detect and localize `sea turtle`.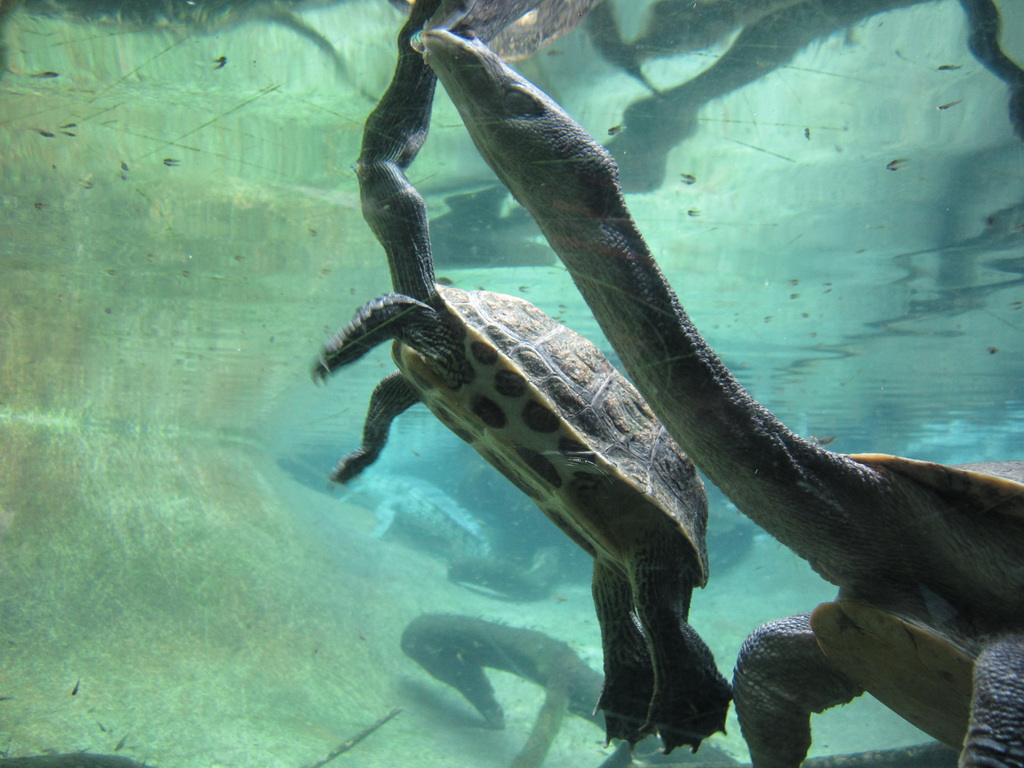
Localized at detection(323, 166, 730, 751).
